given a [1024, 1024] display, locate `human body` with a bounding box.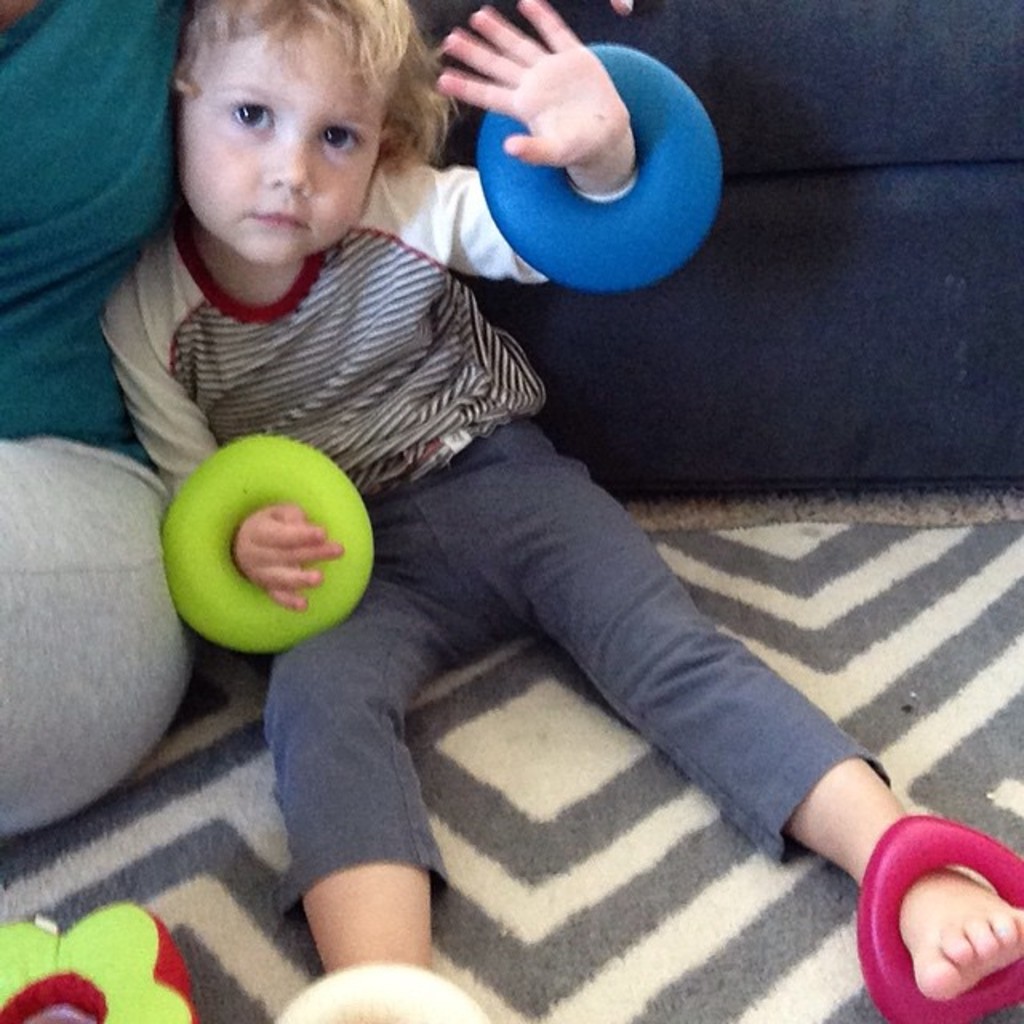
Located: 0, 0, 632, 842.
